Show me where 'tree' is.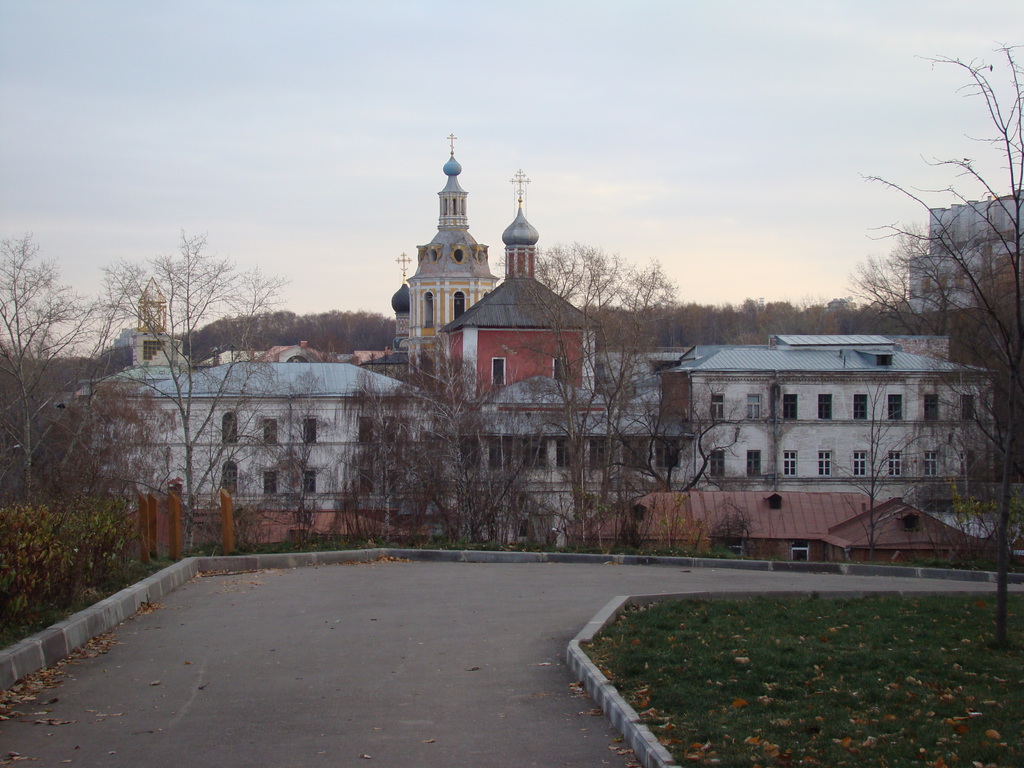
'tree' is at bbox=[495, 237, 684, 559].
